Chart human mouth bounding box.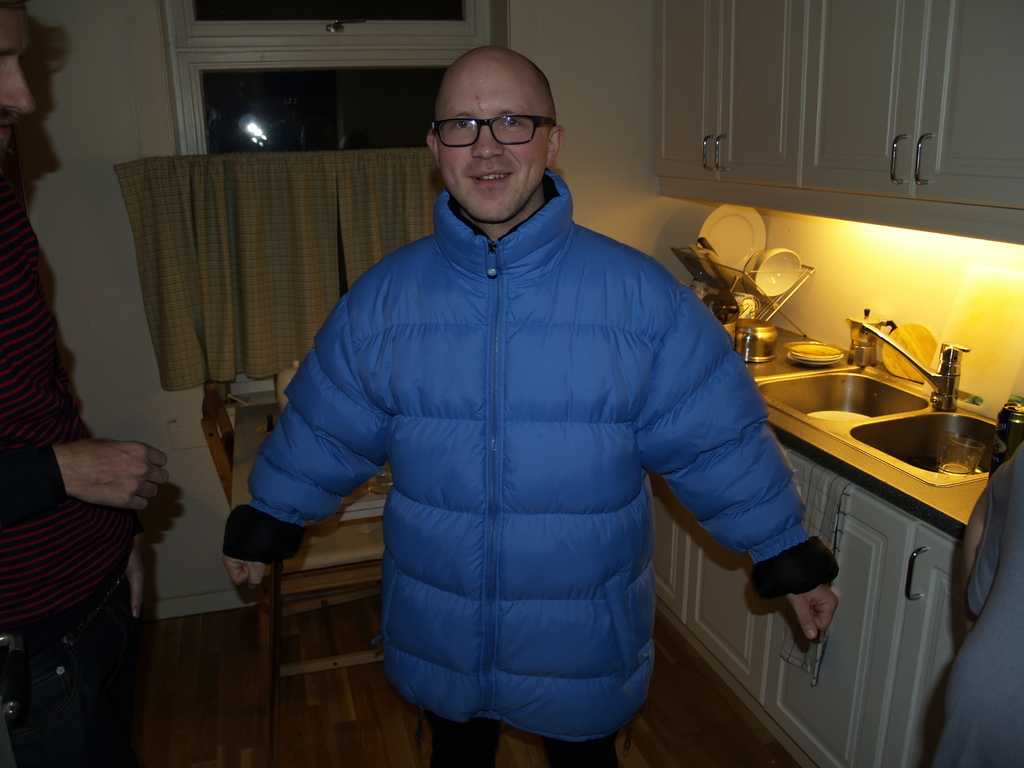
Charted: (left=0, top=118, right=17, bottom=143).
